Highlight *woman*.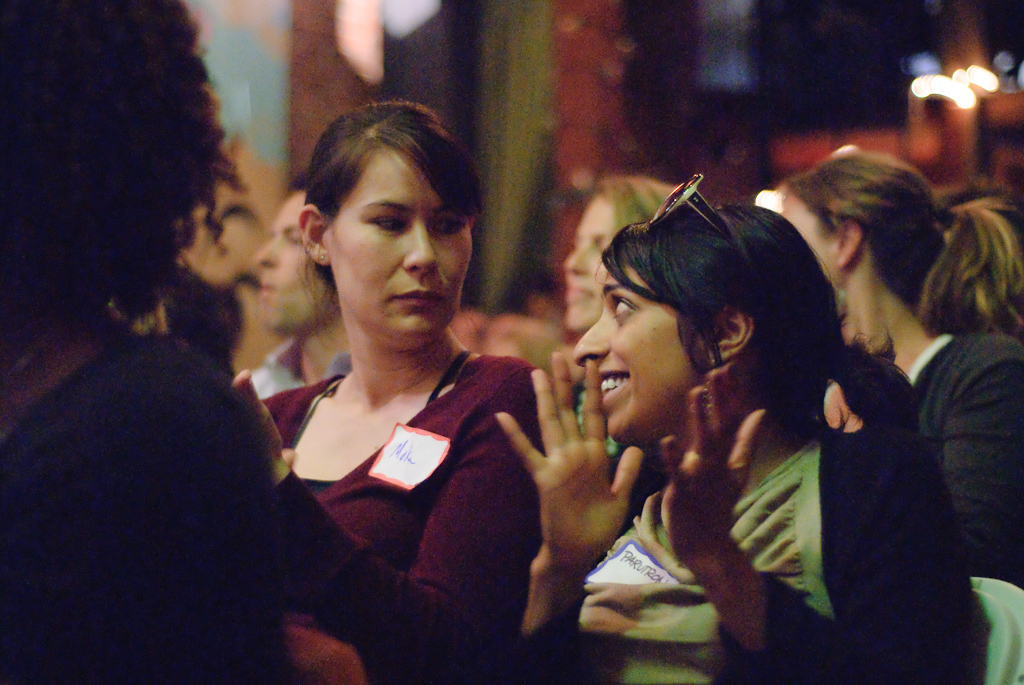
Highlighted region: [left=242, top=87, right=532, bottom=640].
